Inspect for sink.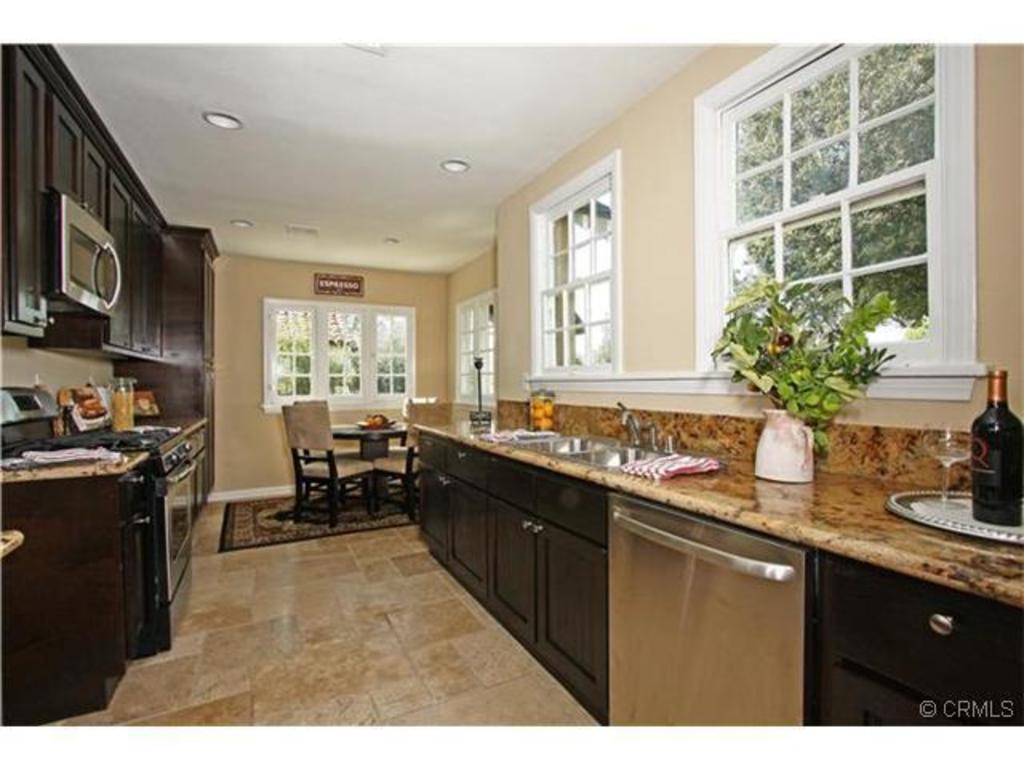
Inspection: bbox=(504, 405, 677, 477).
